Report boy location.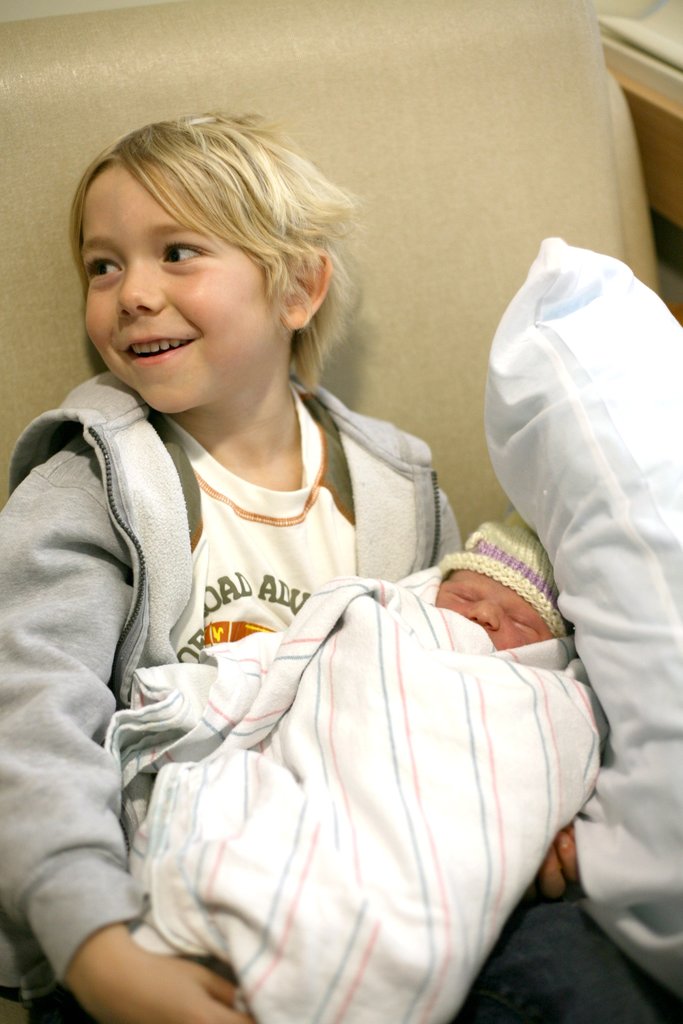
Report: x1=136, y1=501, x2=598, y2=1023.
